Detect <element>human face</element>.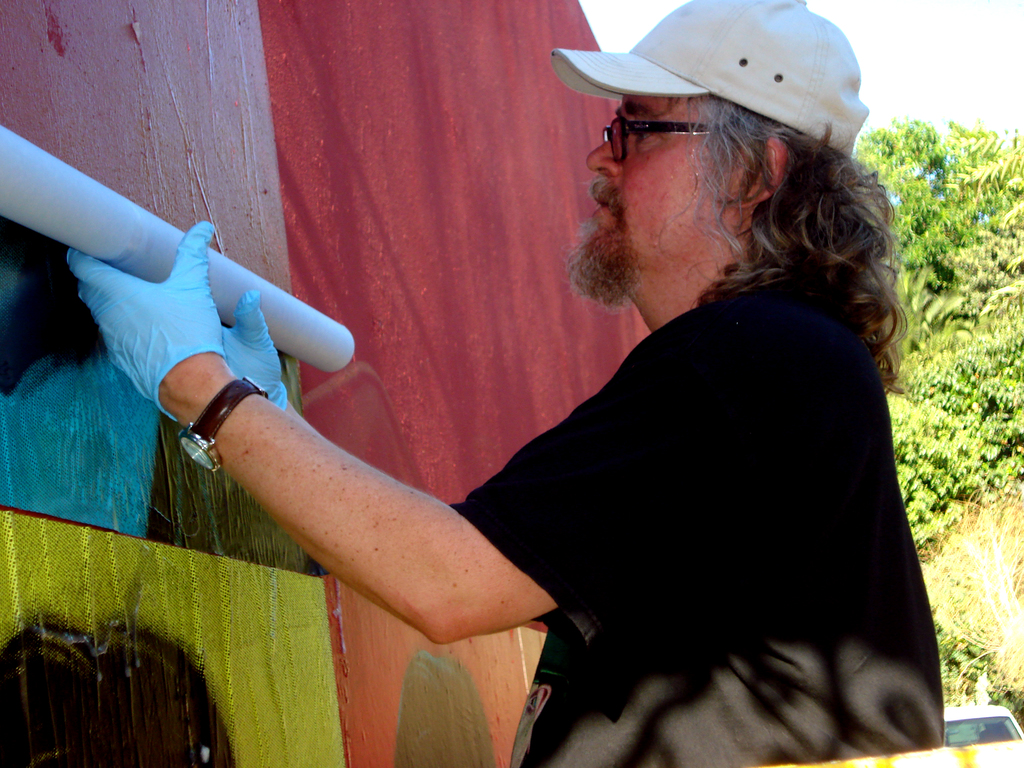
Detected at locate(582, 92, 739, 269).
